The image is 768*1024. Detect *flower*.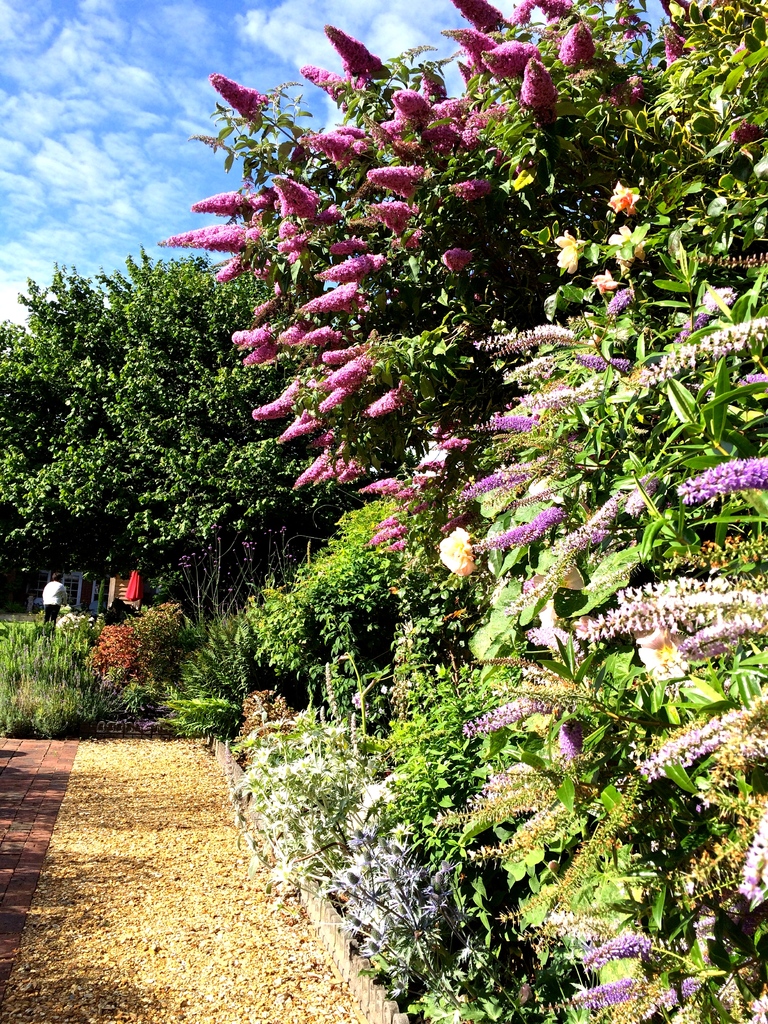
Detection: 323 22 386 77.
